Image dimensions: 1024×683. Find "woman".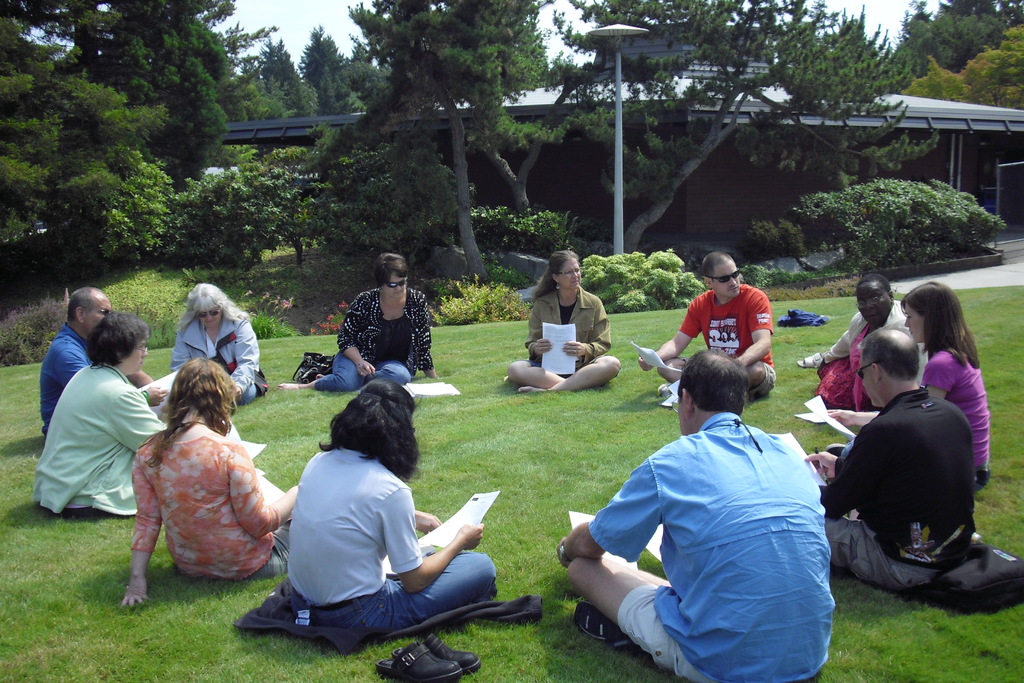
{"left": 31, "top": 313, "right": 170, "bottom": 505}.
